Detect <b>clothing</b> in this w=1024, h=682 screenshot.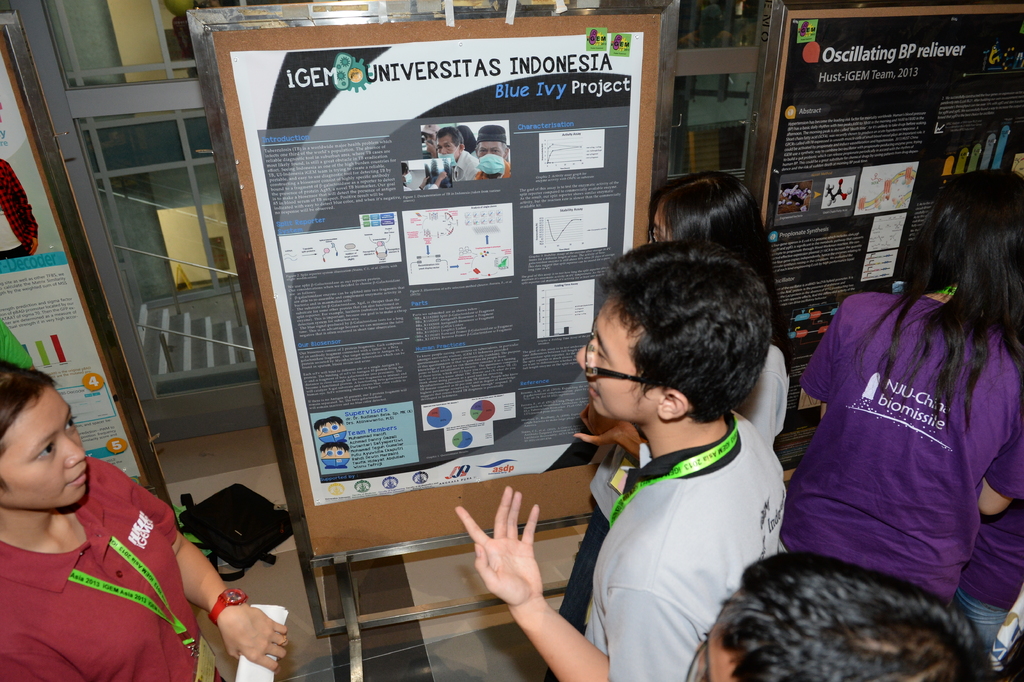
Detection: detection(13, 453, 194, 664).
